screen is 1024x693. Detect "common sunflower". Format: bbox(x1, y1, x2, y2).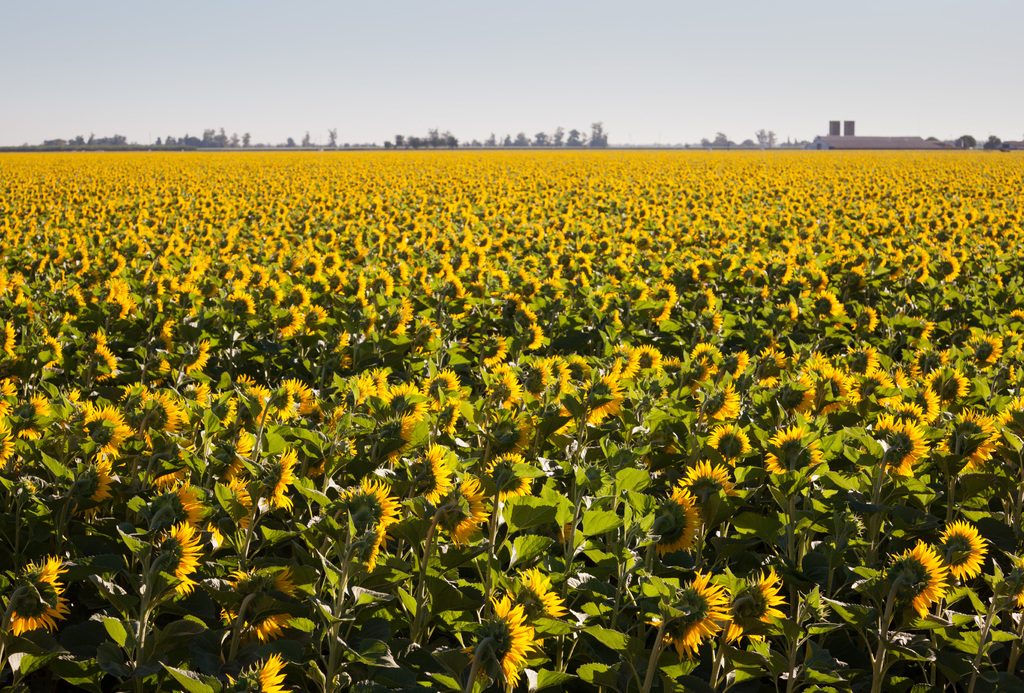
bbox(894, 544, 944, 619).
